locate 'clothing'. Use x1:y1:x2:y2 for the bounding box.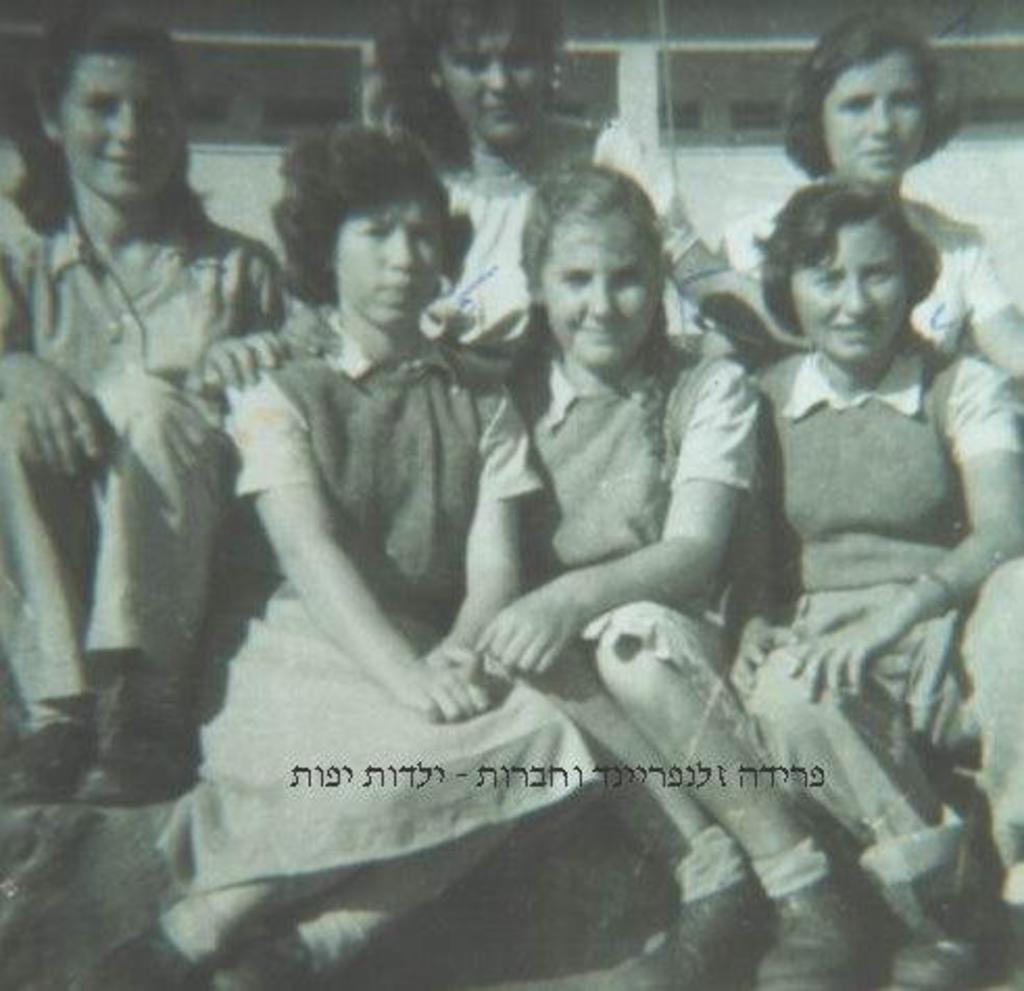
0:175:282:724.
